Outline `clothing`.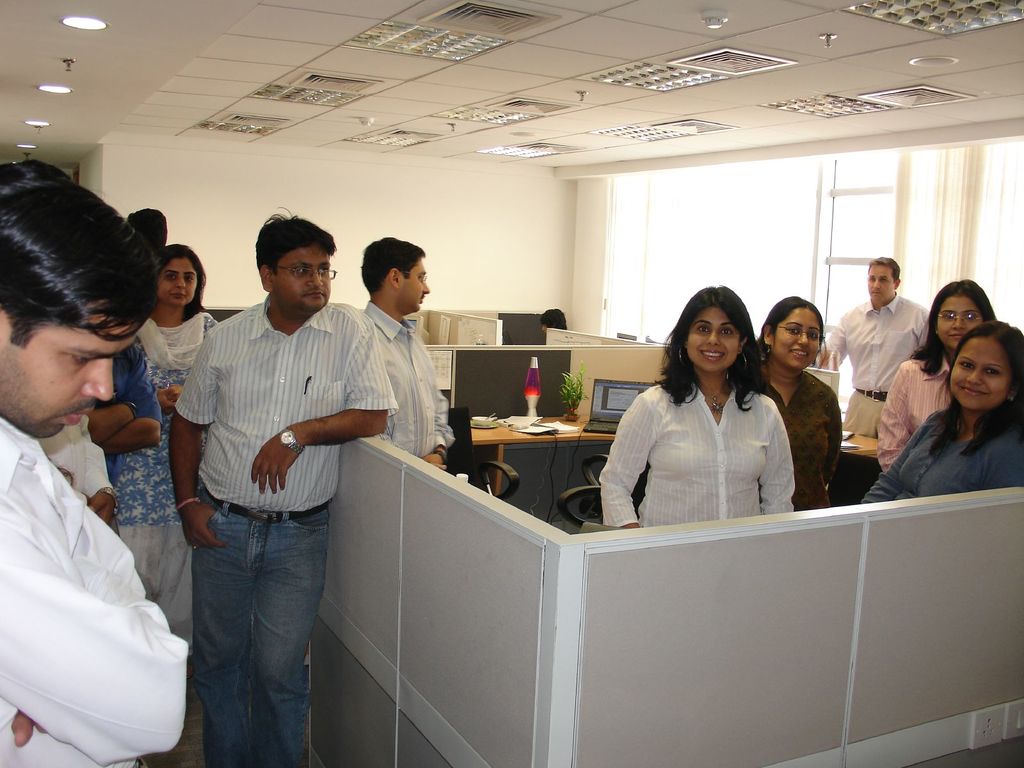
Outline: <bbox>110, 297, 221, 620</bbox>.
